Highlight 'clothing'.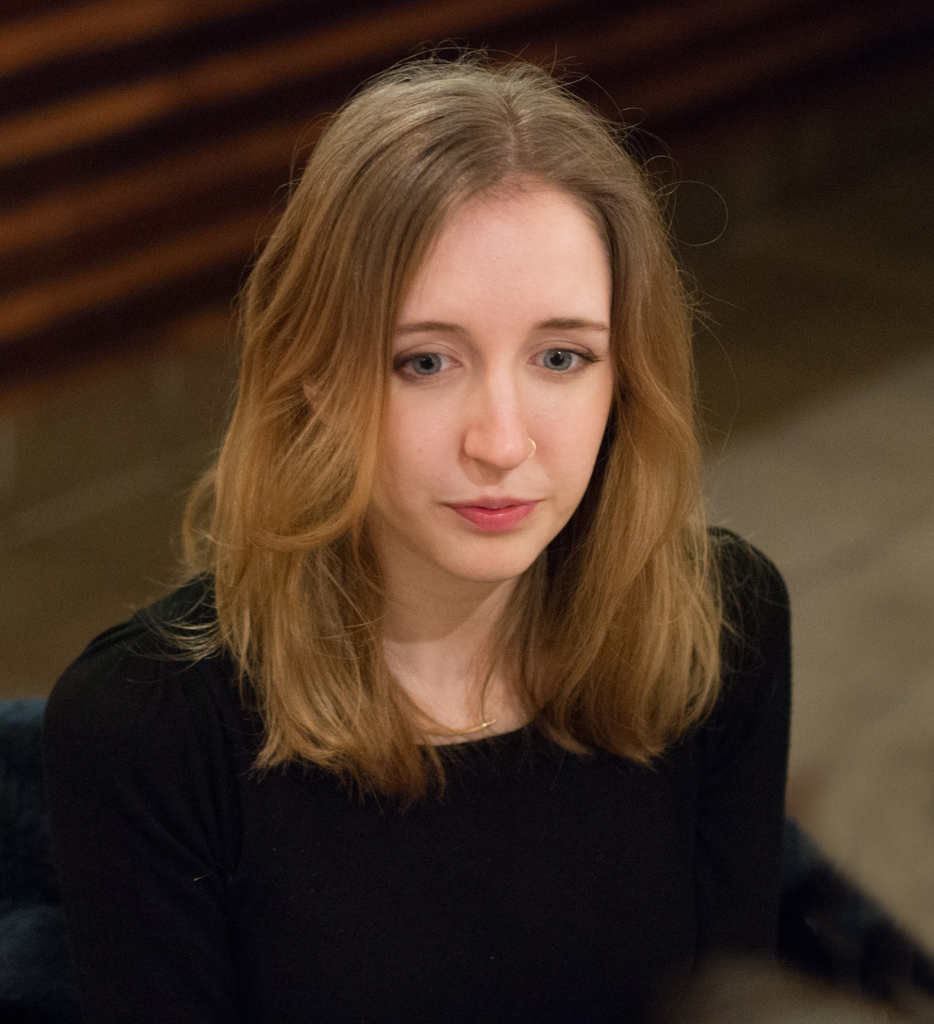
Highlighted region: left=0, top=548, right=864, bottom=1004.
